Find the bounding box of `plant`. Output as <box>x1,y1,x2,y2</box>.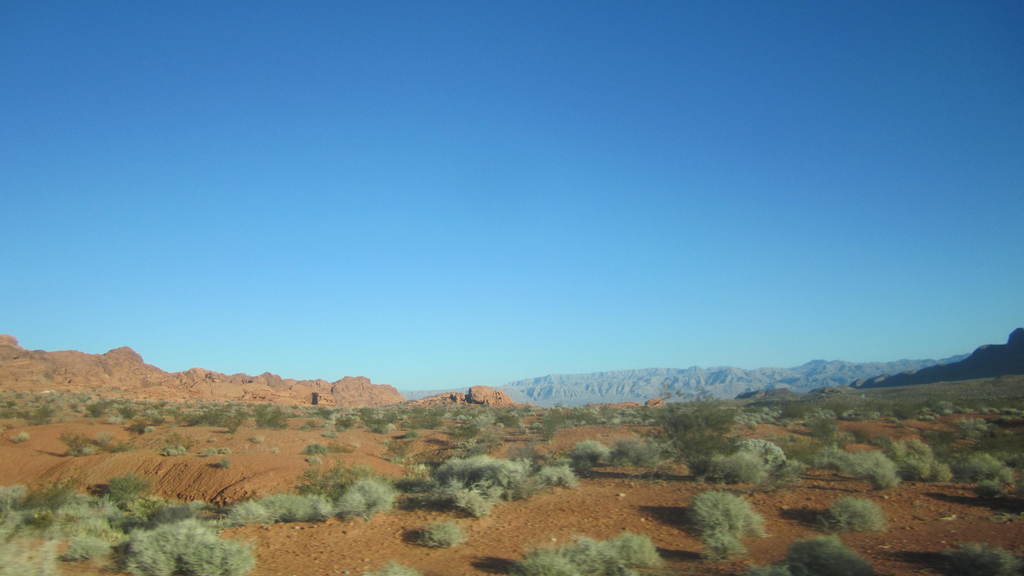
<box>198,445,221,457</box>.
